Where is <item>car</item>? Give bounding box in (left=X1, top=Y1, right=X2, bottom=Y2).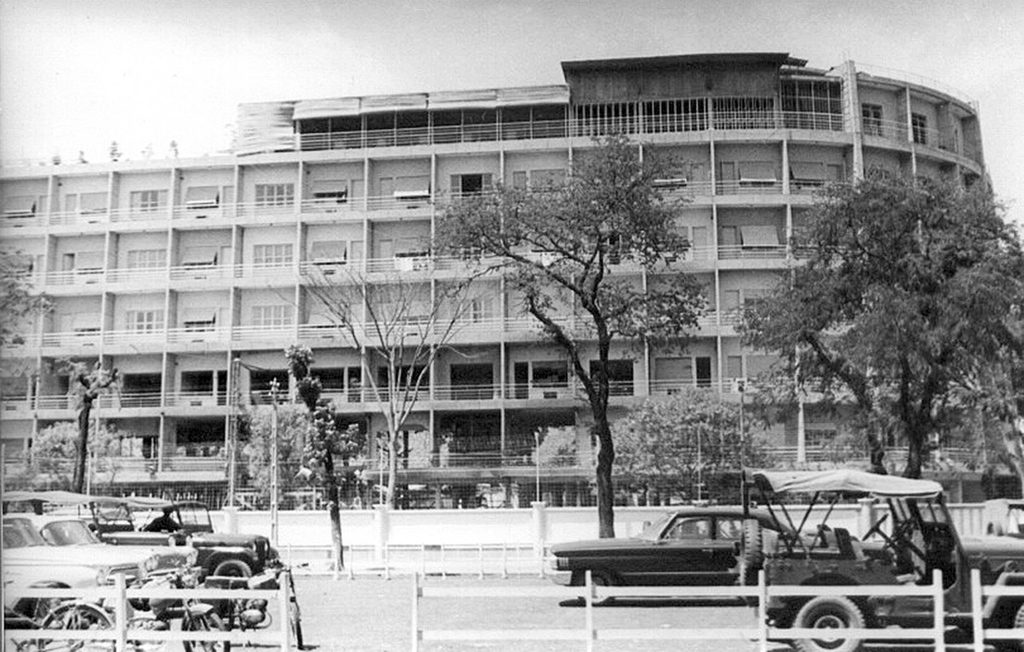
(left=546, top=504, right=806, bottom=610).
